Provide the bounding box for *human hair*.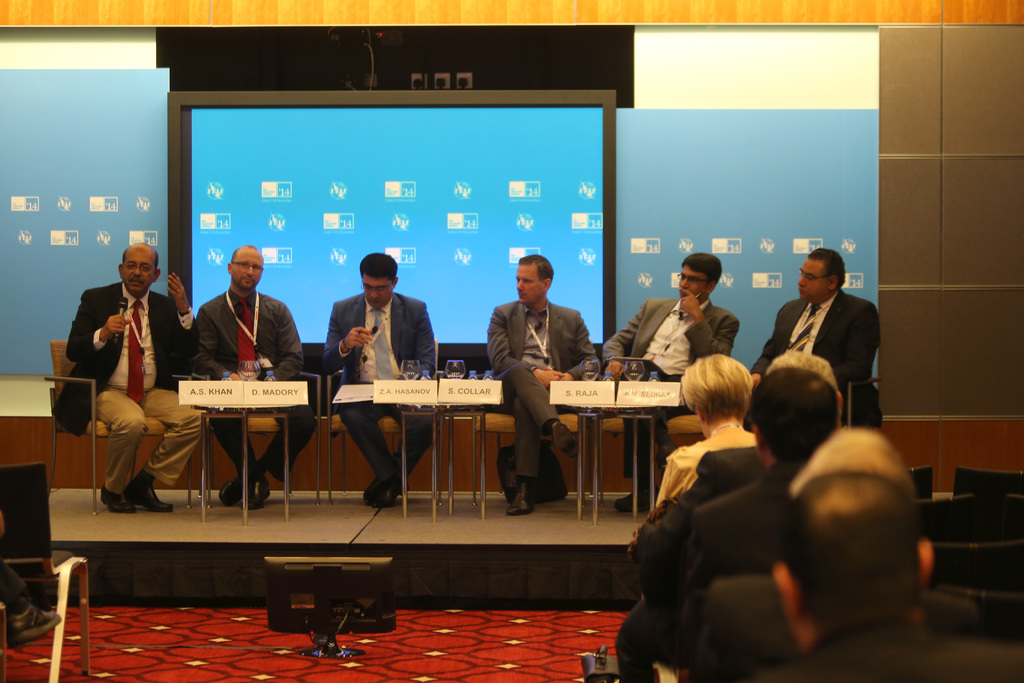
{"x1": 518, "y1": 250, "x2": 557, "y2": 283}.
